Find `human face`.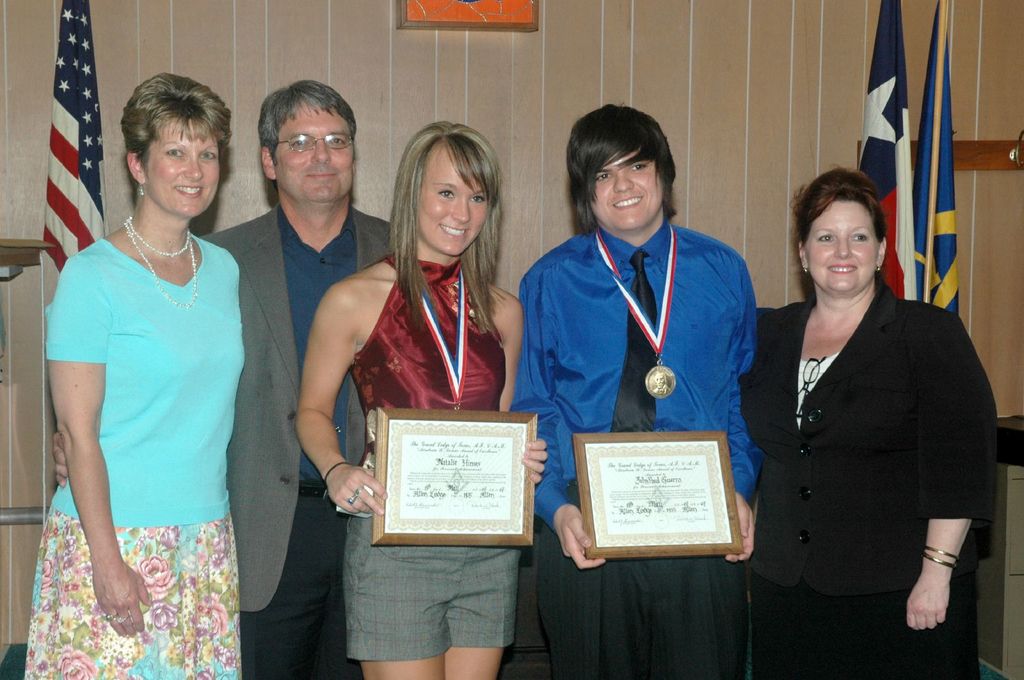
588, 145, 664, 233.
